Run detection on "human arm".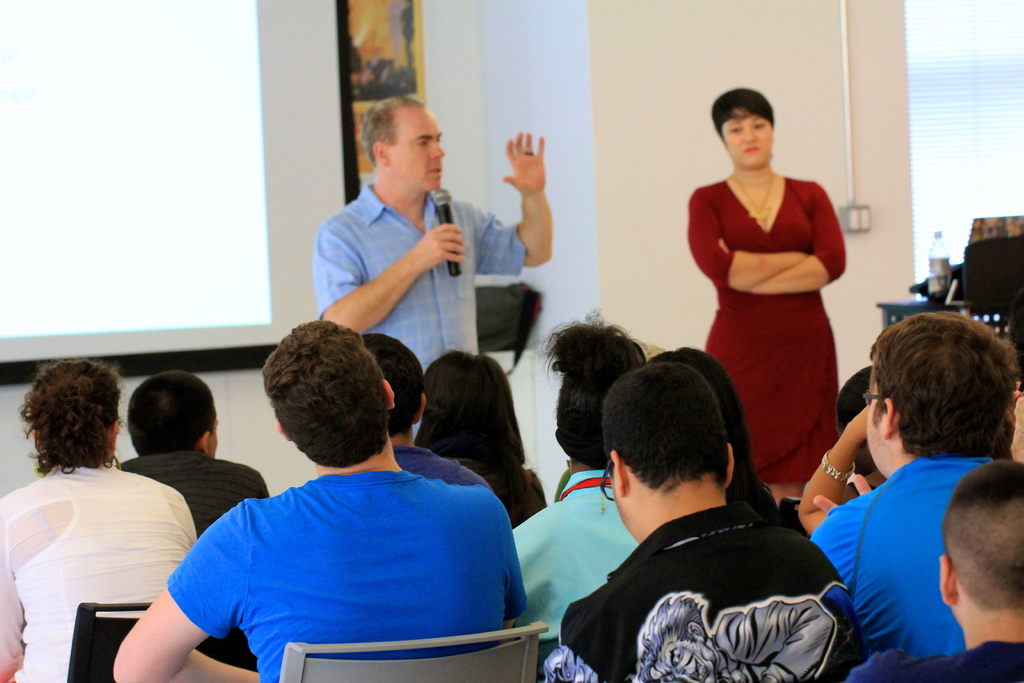
Result: (796, 406, 875, 529).
